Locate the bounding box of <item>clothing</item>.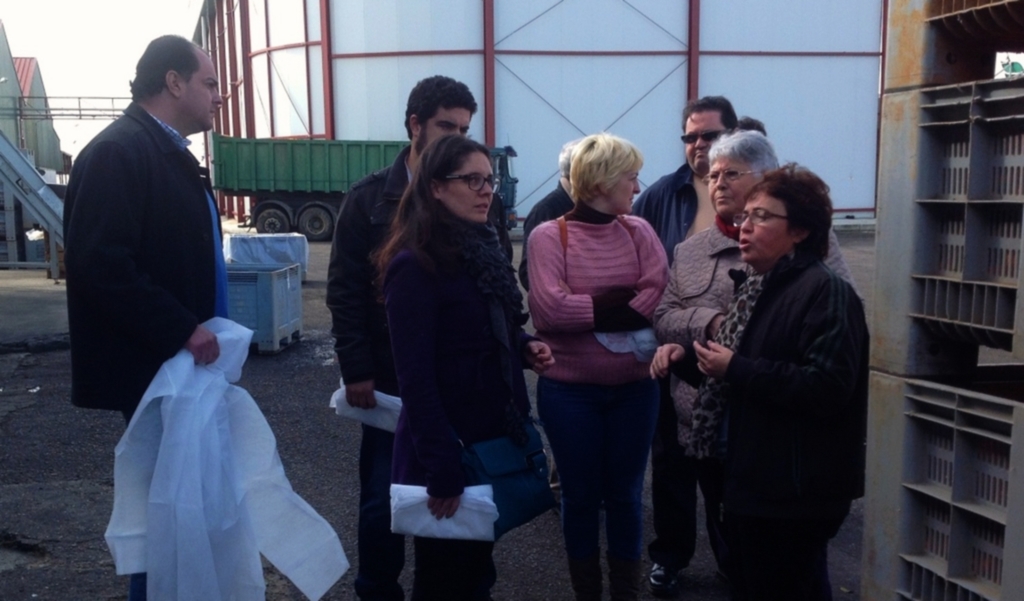
Bounding box: {"x1": 323, "y1": 154, "x2": 514, "y2": 600}.
